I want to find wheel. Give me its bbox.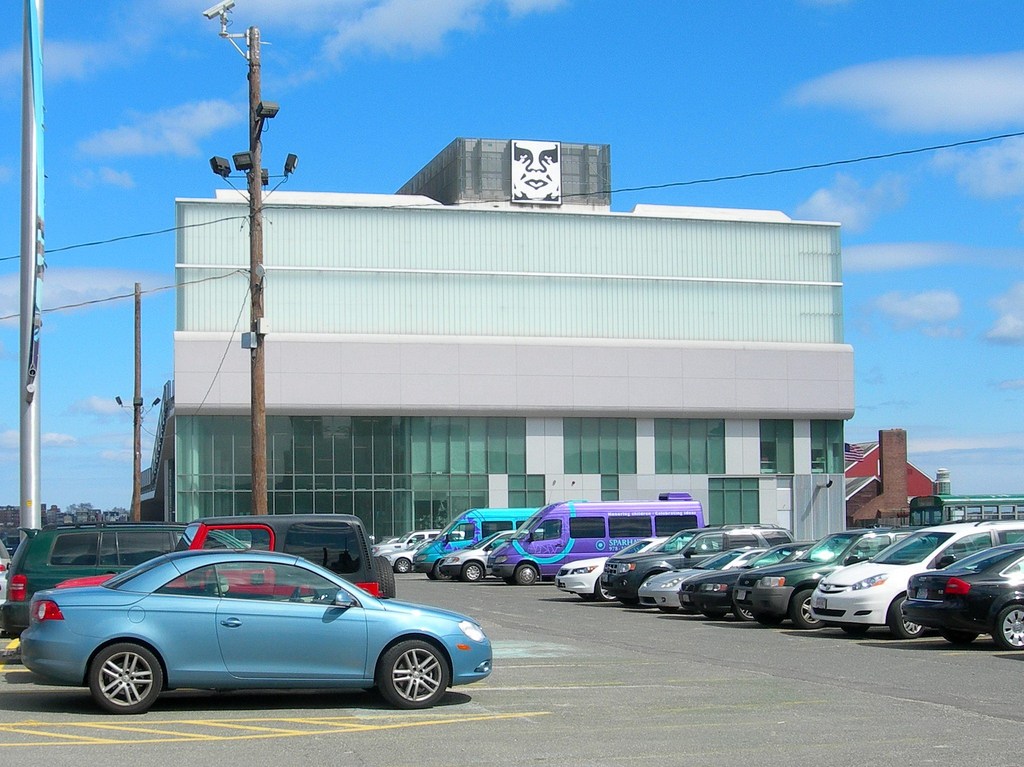
left=598, top=573, right=616, bottom=600.
